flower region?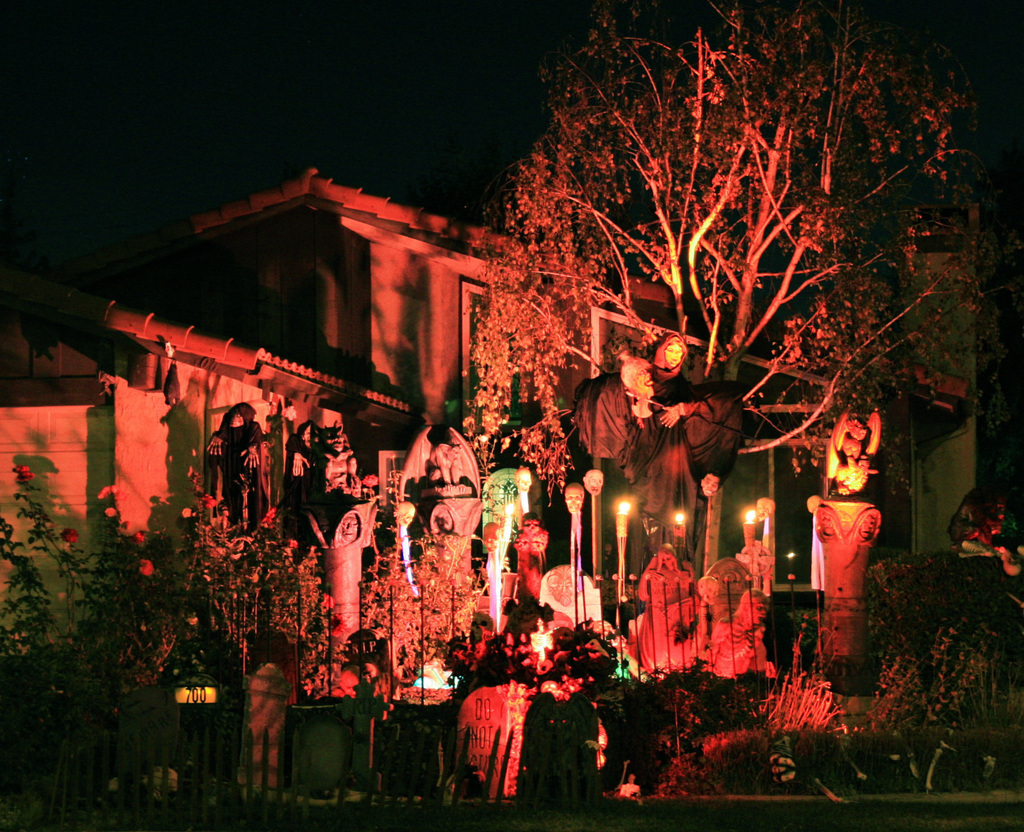
crop(96, 484, 124, 495)
